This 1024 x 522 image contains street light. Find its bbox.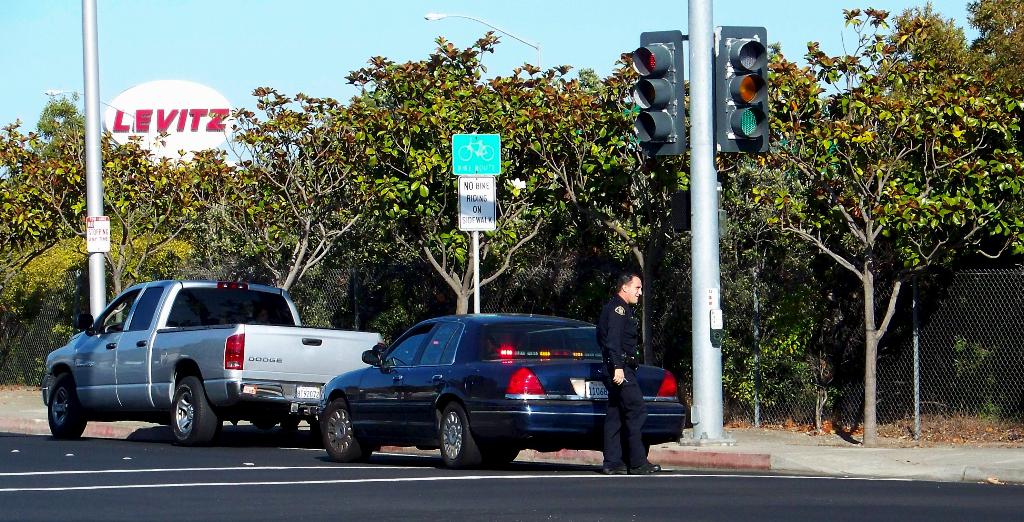
<region>419, 7, 547, 76</region>.
